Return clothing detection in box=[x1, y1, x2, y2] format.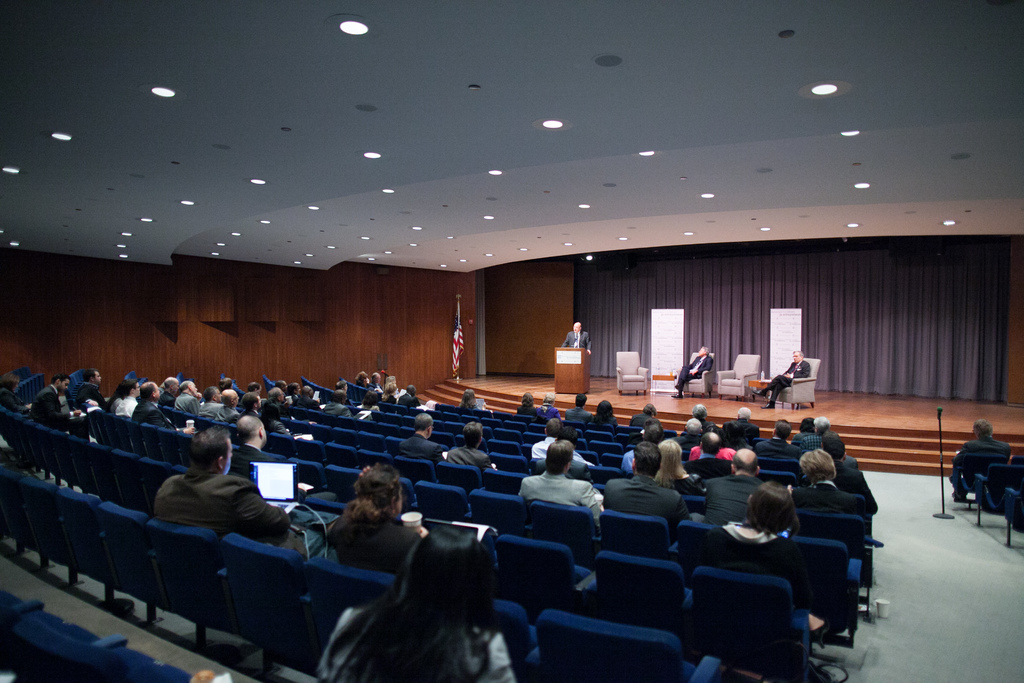
box=[763, 359, 809, 407].
